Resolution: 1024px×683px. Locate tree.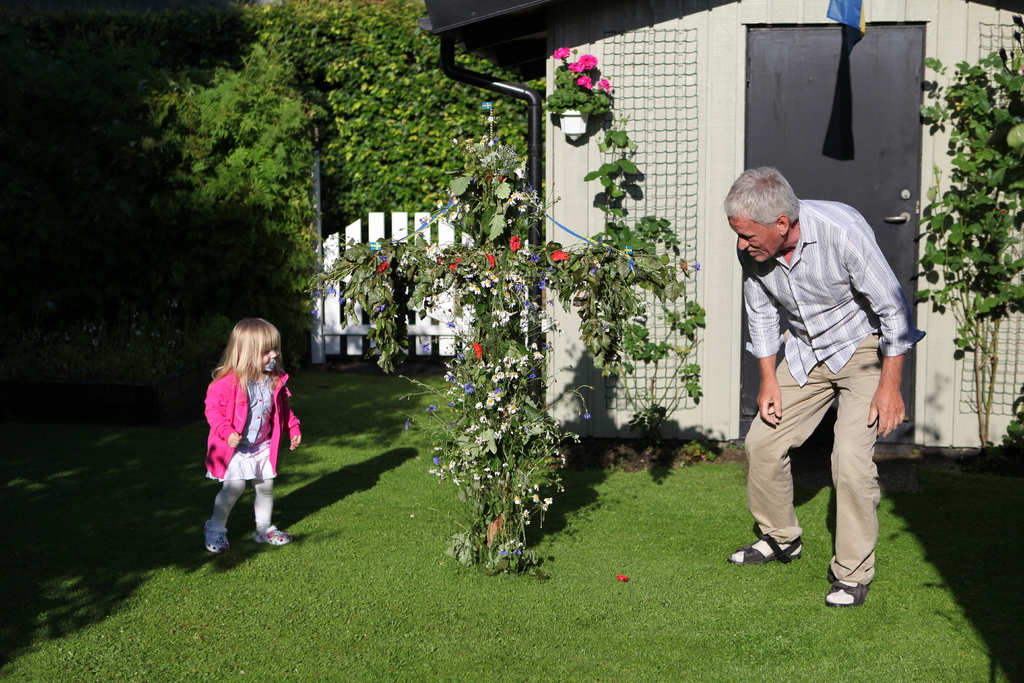
{"x1": 268, "y1": 0, "x2": 536, "y2": 249}.
